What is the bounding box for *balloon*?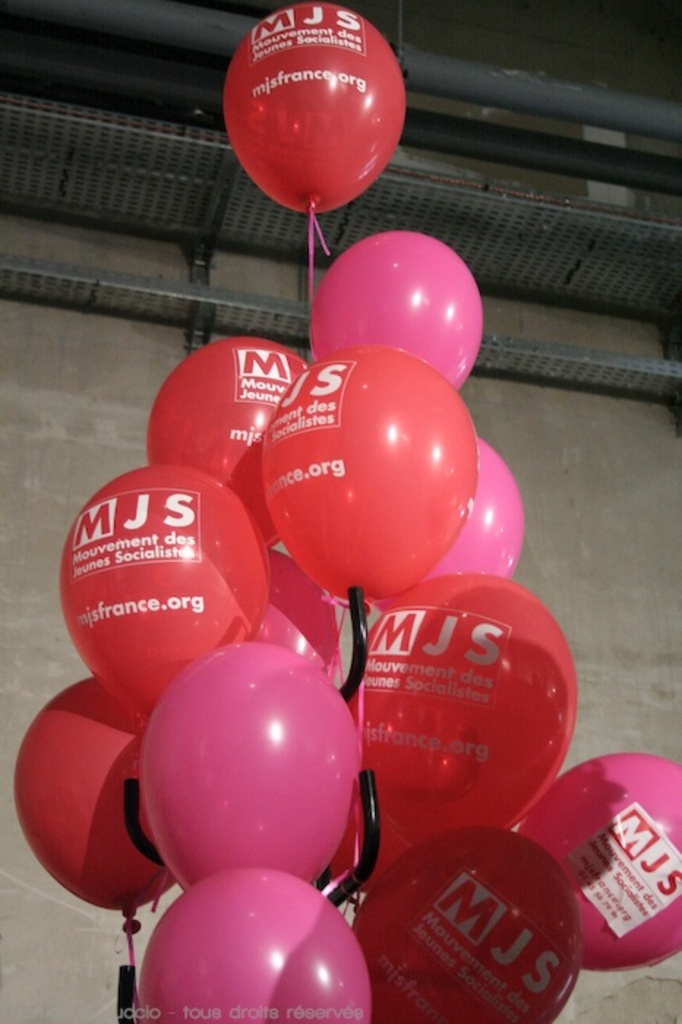
x1=244, y1=541, x2=337, y2=680.
